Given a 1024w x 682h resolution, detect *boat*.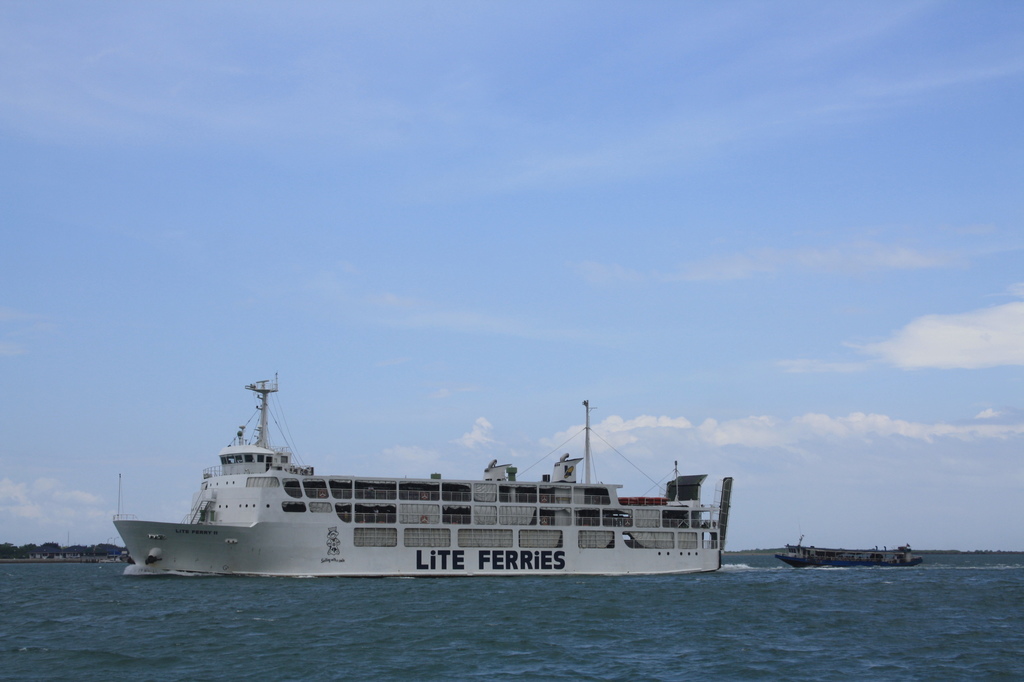
bbox(776, 528, 927, 573).
